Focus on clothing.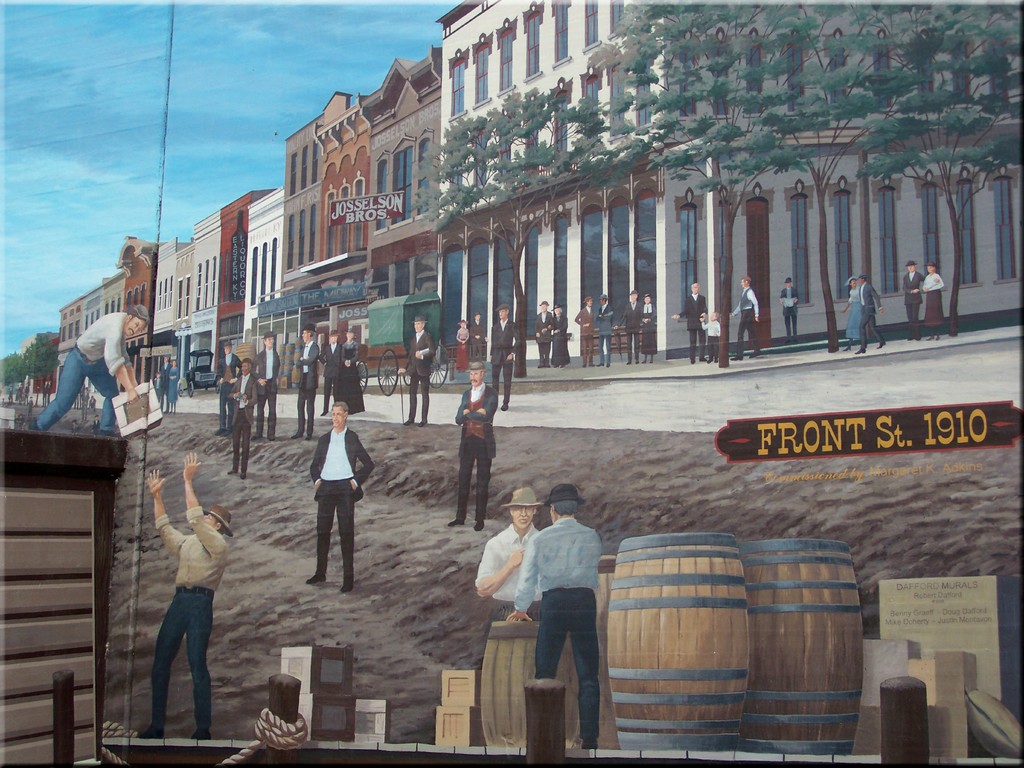
Focused at left=469, top=323, right=489, bottom=359.
